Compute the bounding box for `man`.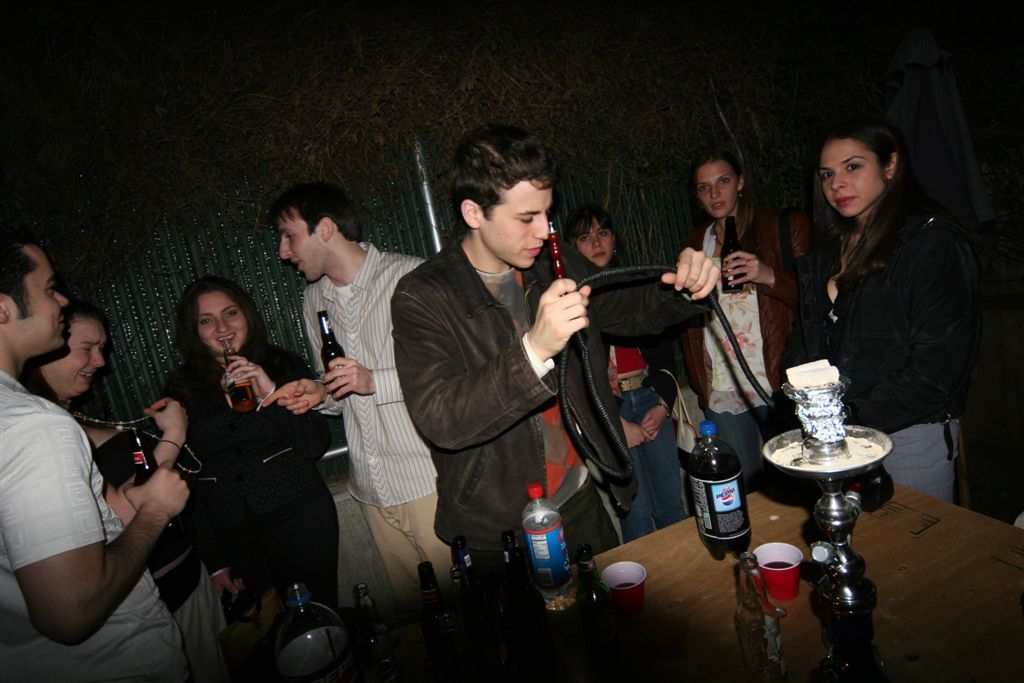
x1=0, y1=228, x2=197, y2=682.
